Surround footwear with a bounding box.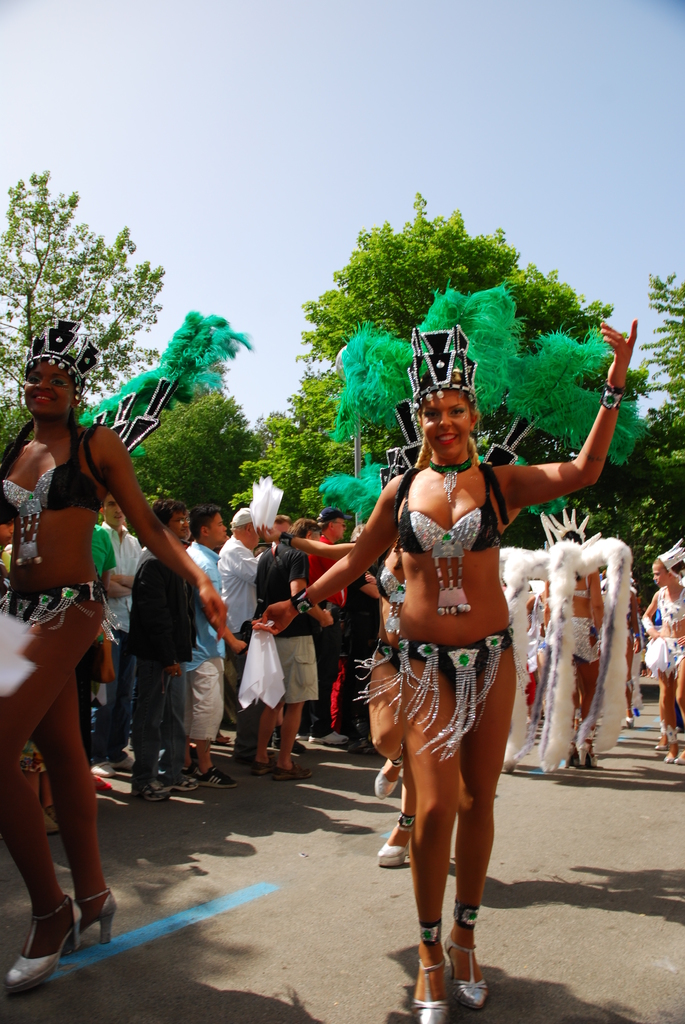
crop(190, 744, 197, 758).
